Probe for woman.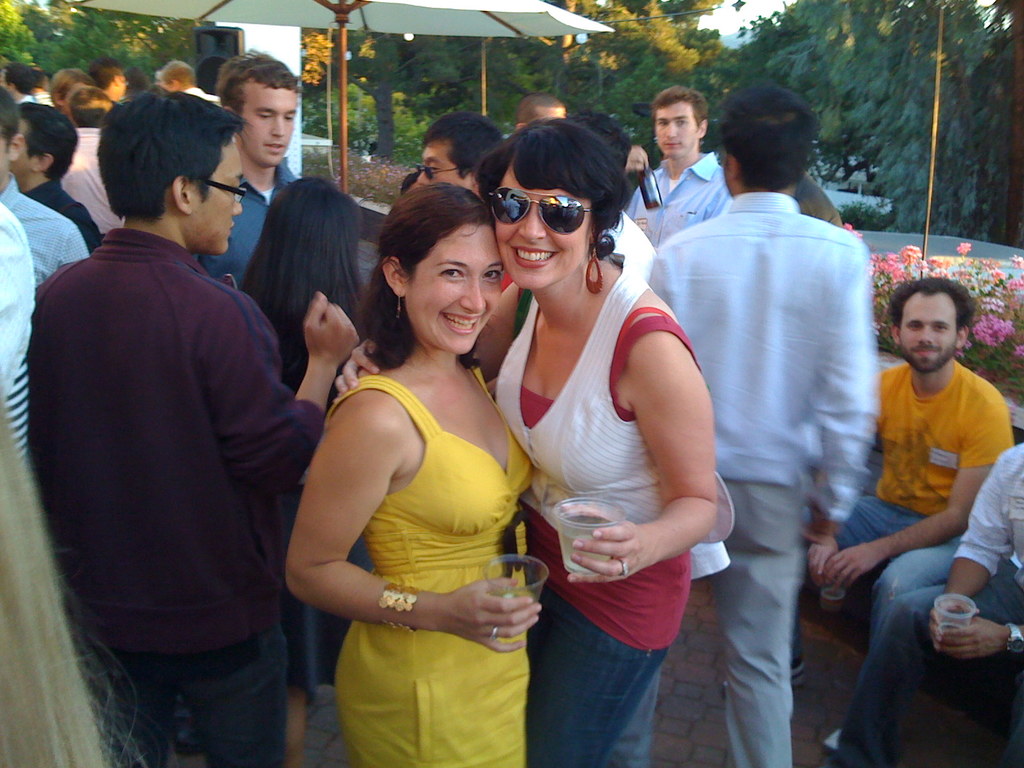
Probe result: <bbox>0, 367, 170, 767</bbox>.
